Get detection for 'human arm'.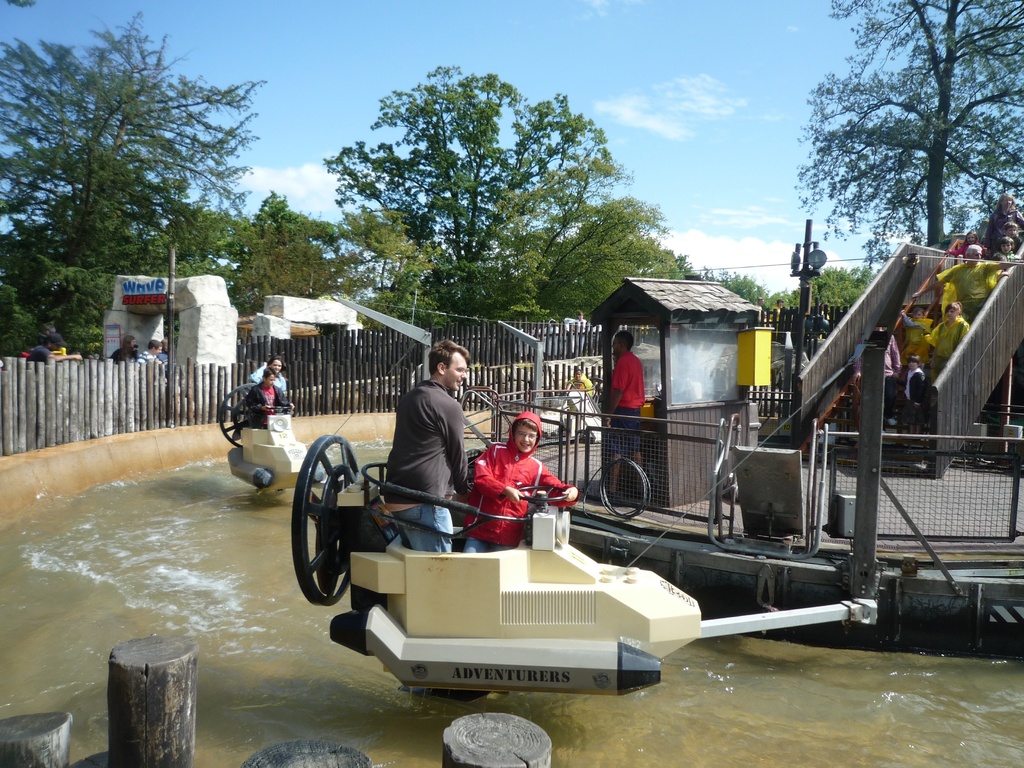
Detection: crop(442, 397, 470, 491).
